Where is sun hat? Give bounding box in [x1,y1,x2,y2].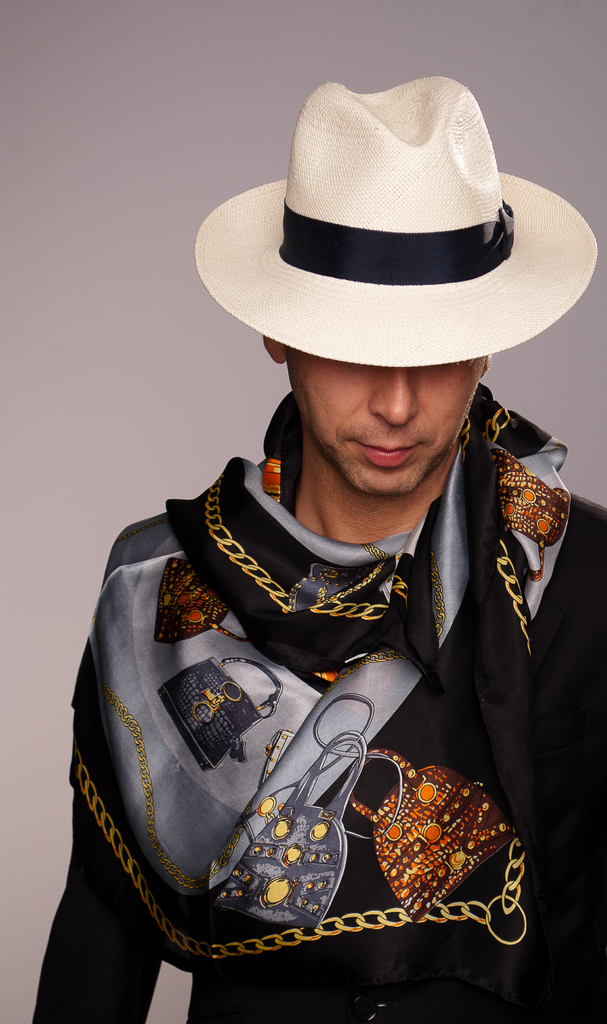
[193,71,602,372].
